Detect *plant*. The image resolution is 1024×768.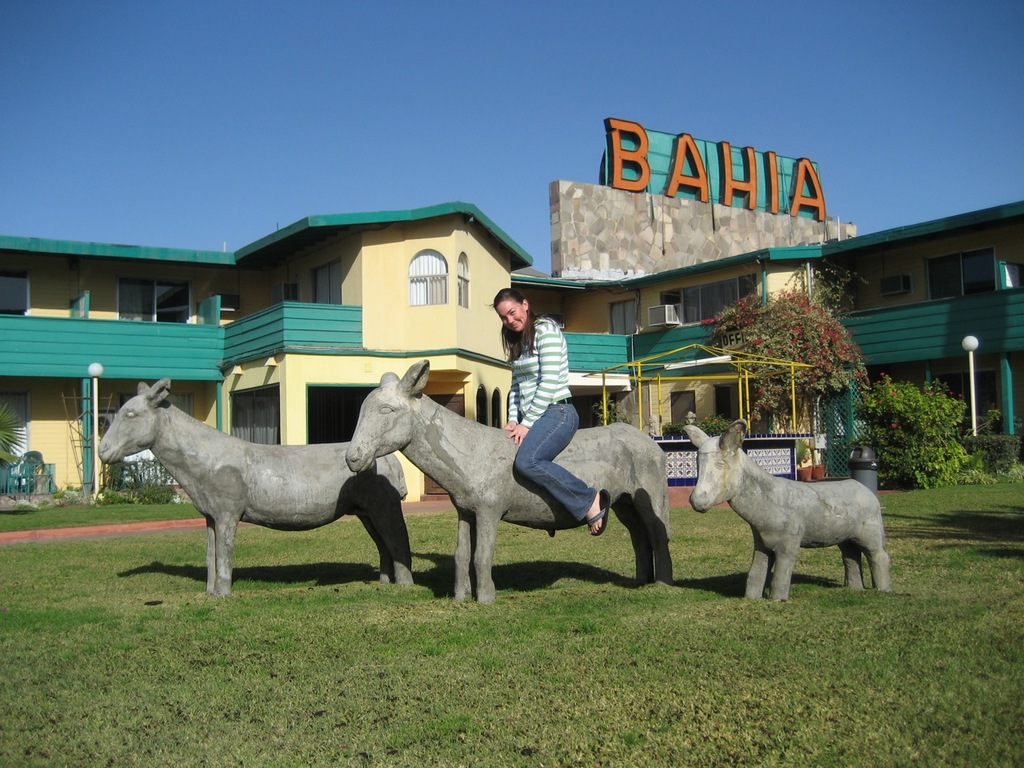
57:477:63:498.
